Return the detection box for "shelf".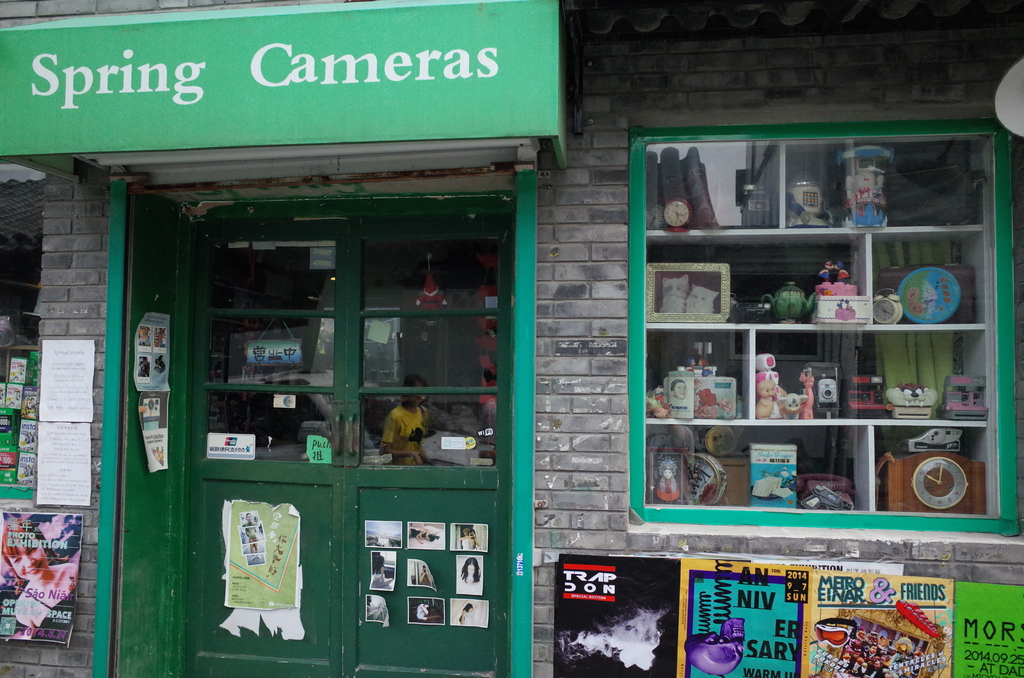
620:181:982:540.
